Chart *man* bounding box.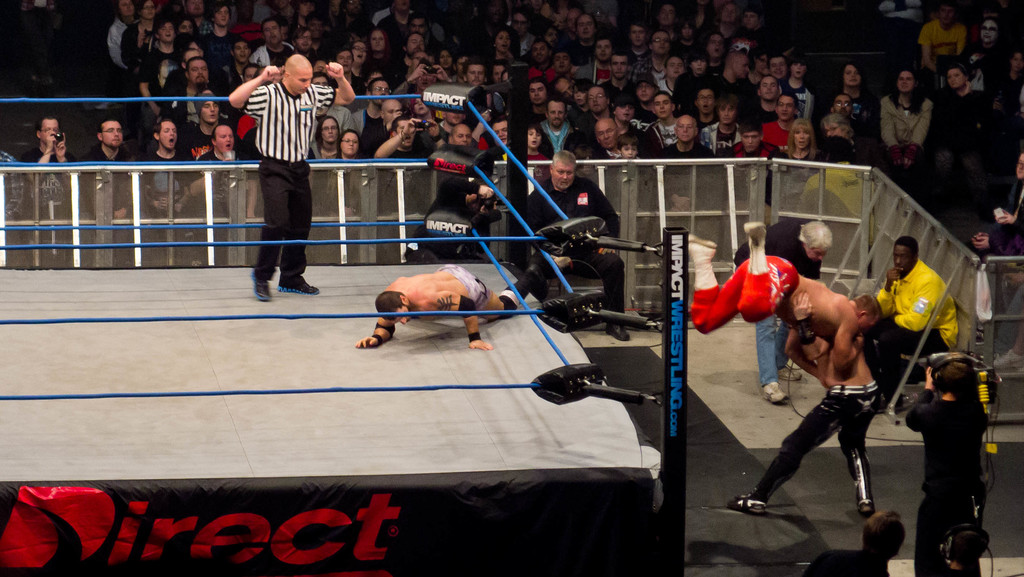
Charted: left=934, top=492, right=977, bottom=576.
